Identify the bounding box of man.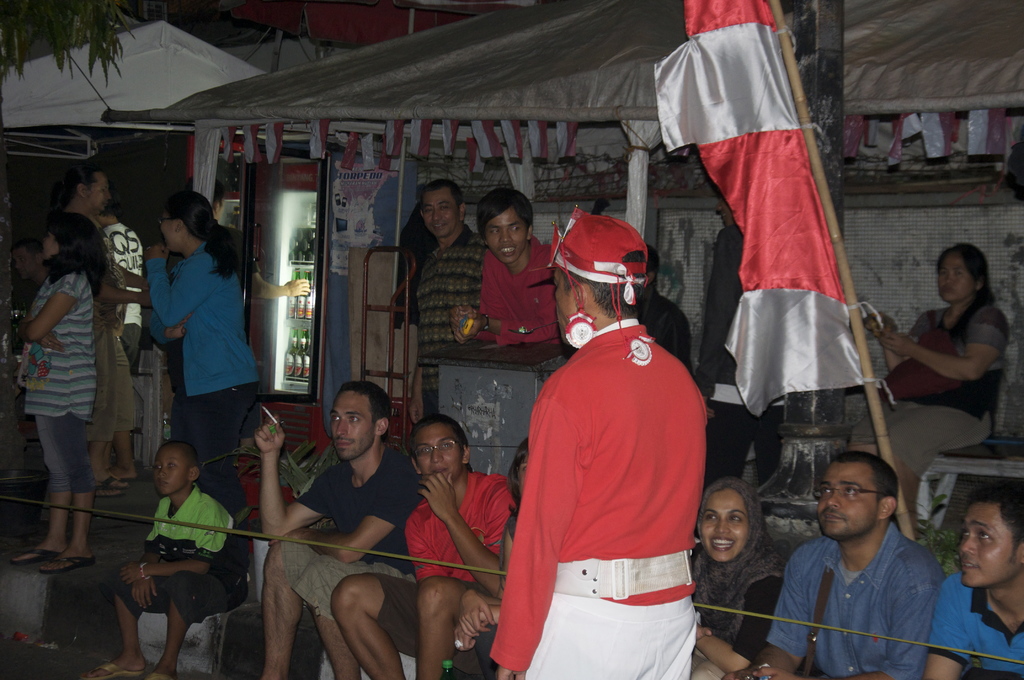
Rect(61, 165, 150, 503).
